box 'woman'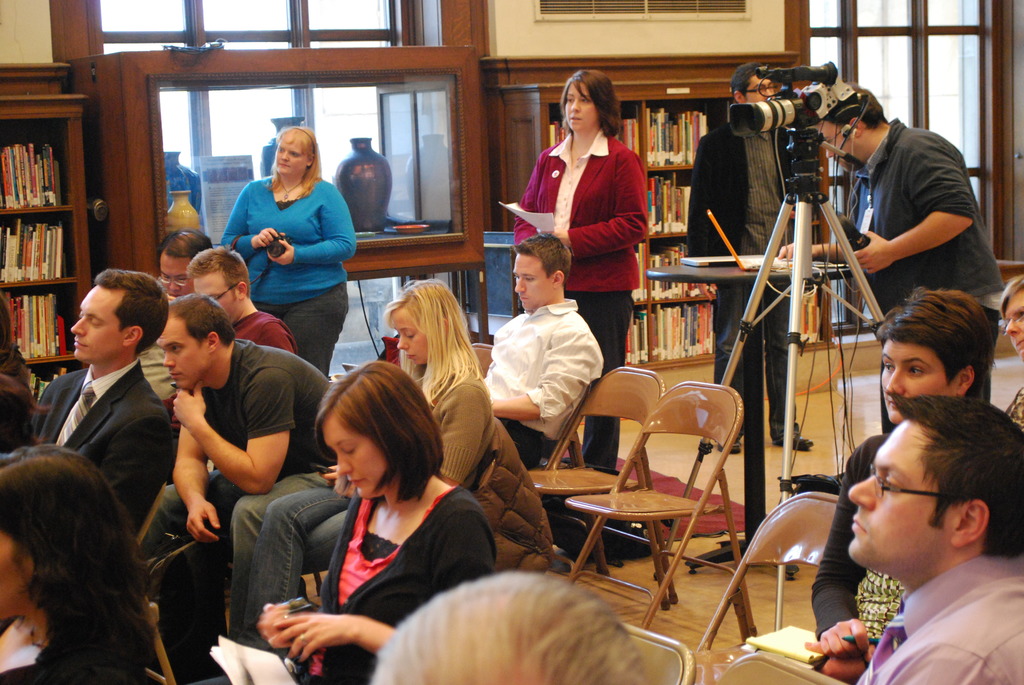
222:126:356:378
